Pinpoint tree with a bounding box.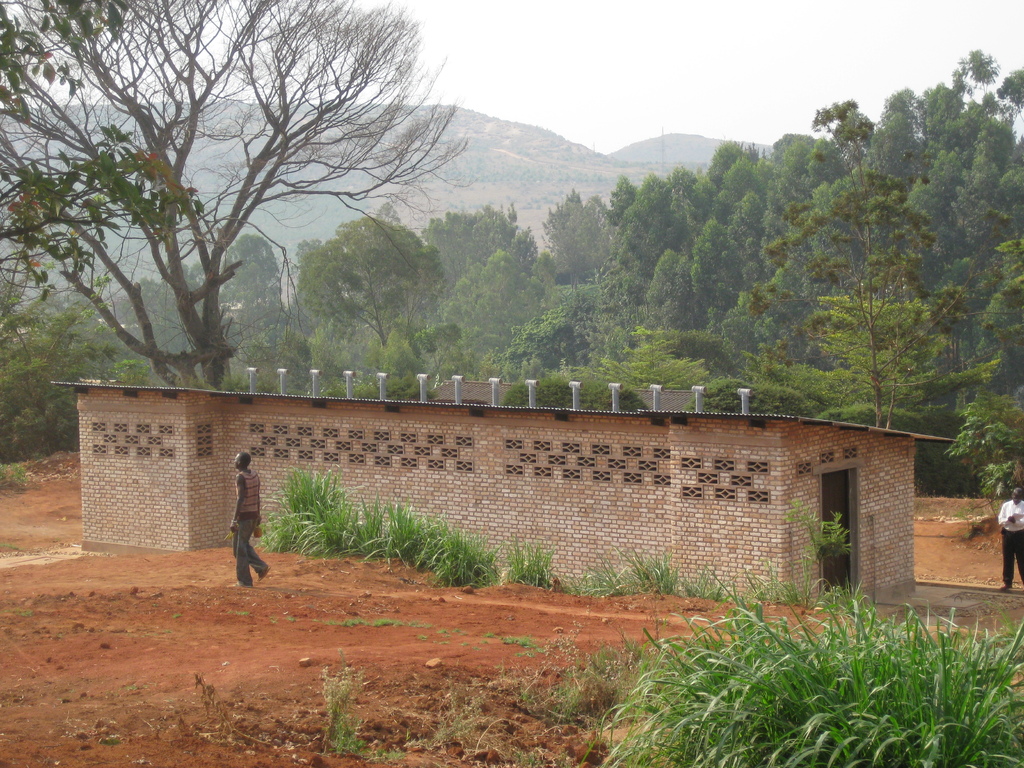
box(723, 86, 971, 440).
